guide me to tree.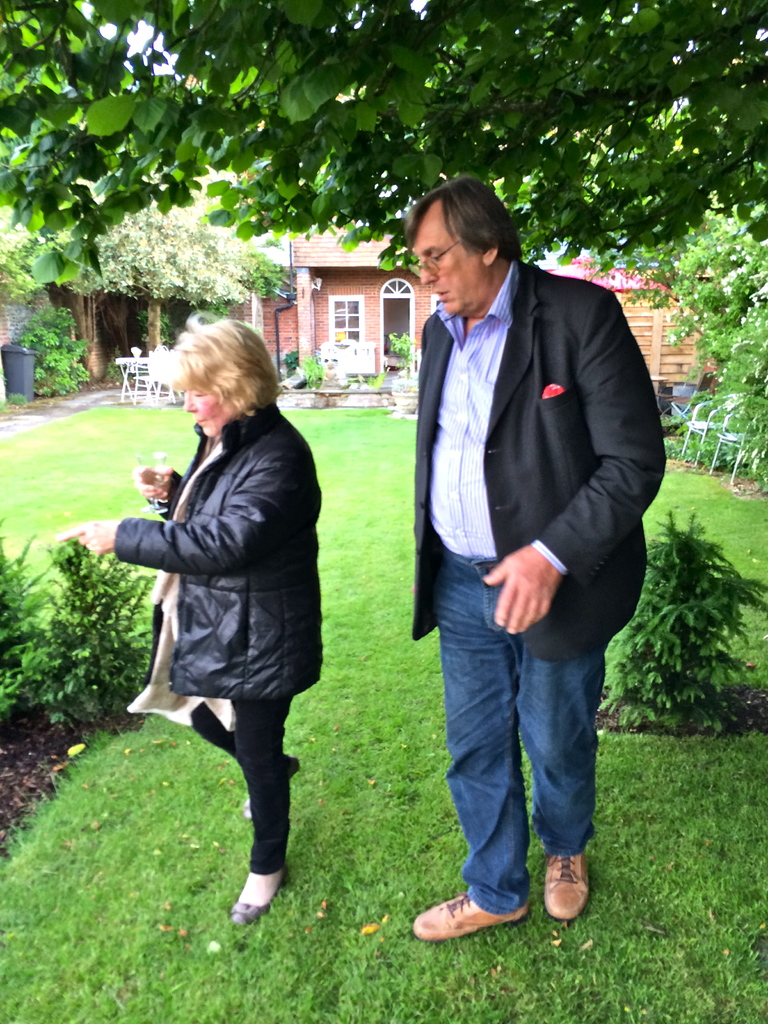
Guidance: [x1=0, y1=0, x2=767, y2=294].
